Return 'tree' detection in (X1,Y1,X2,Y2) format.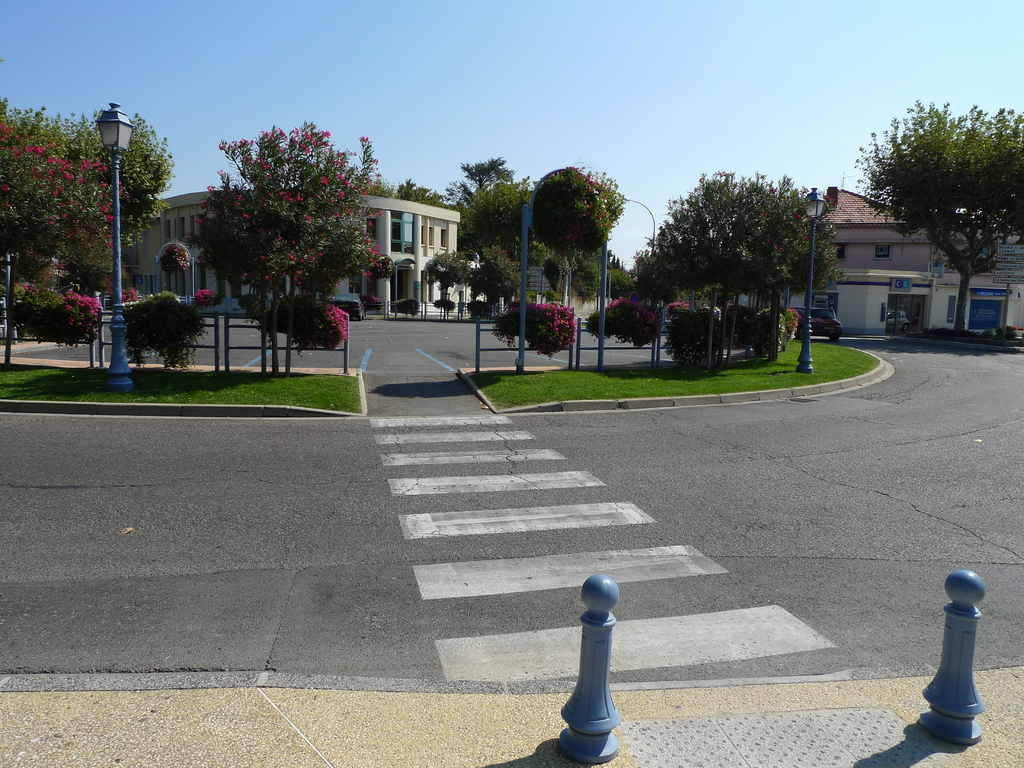
(475,255,521,315).
